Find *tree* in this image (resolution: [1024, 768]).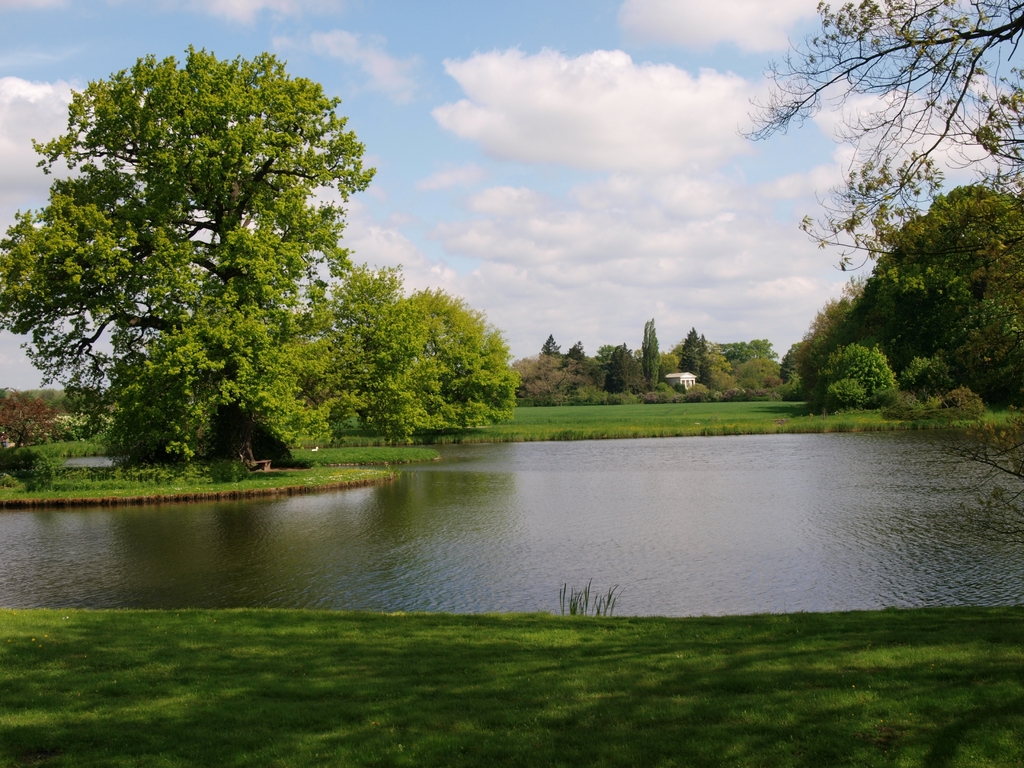
locate(0, 384, 62, 438).
